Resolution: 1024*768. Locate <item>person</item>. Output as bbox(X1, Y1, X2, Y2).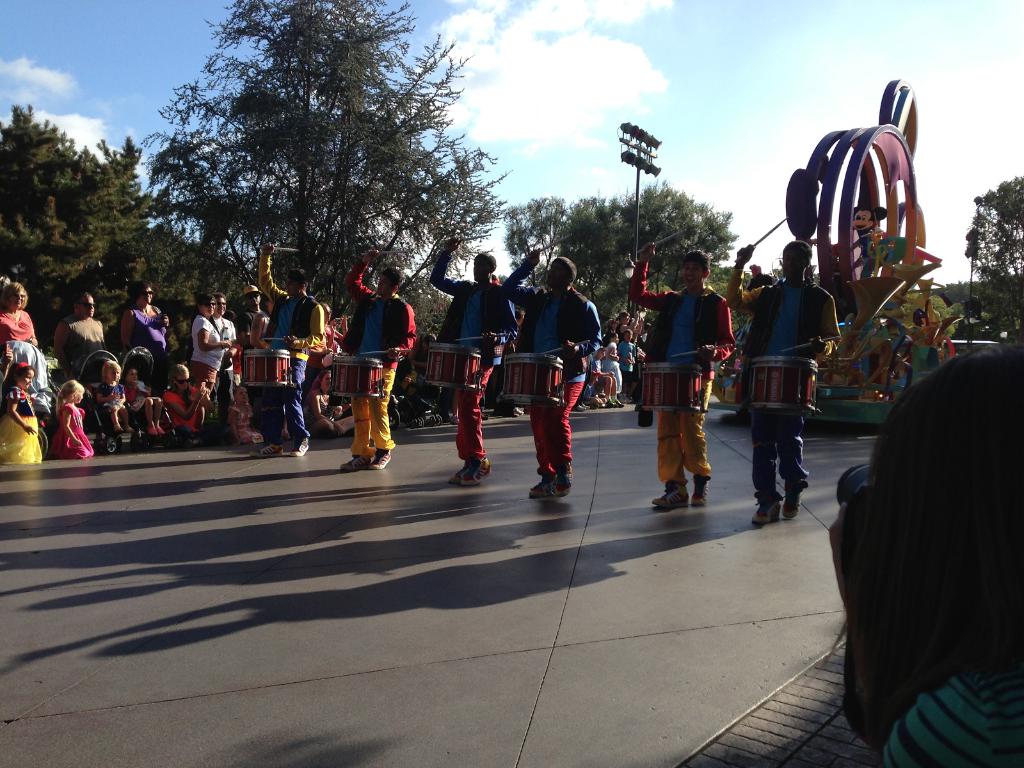
bbox(339, 249, 417, 467).
